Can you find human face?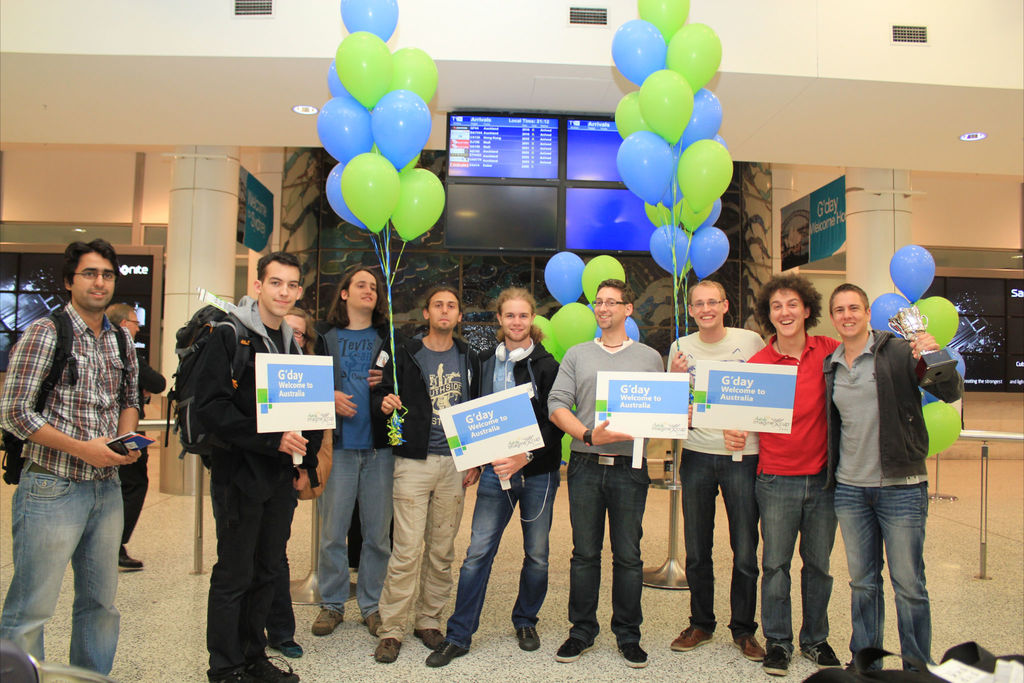
Yes, bounding box: left=838, top=283, right=871, bottom=338.
